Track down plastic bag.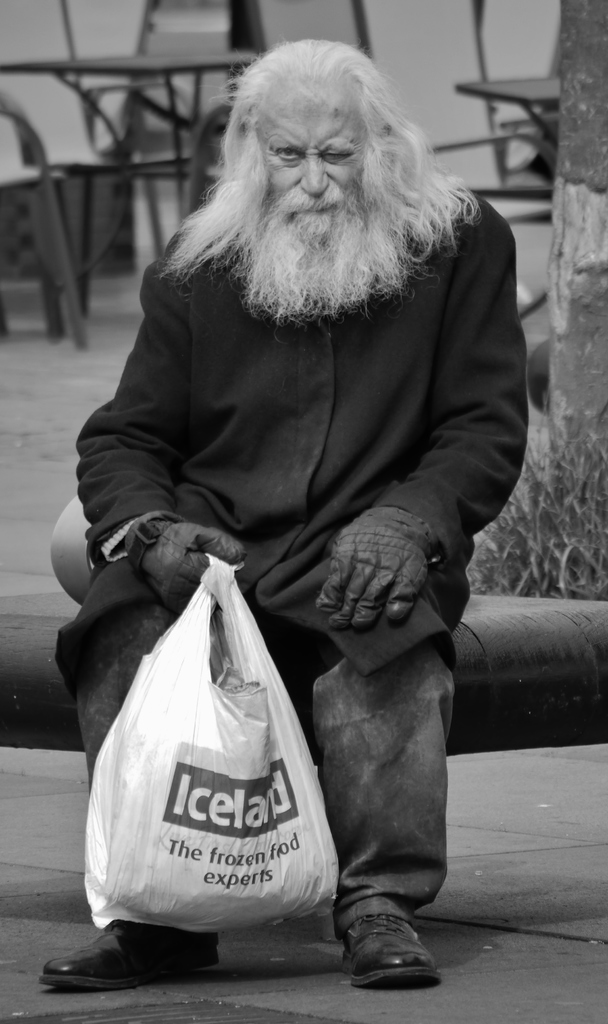
Tracked to (79,543,336,932).
